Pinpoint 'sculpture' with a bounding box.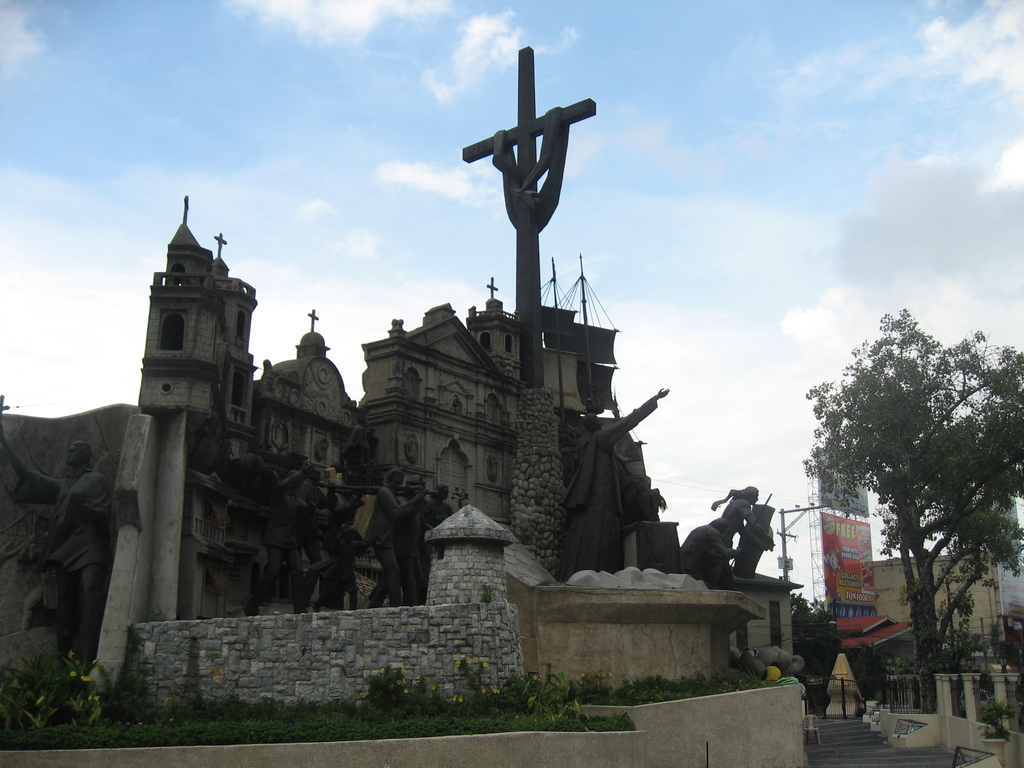
556/355/685/601.
